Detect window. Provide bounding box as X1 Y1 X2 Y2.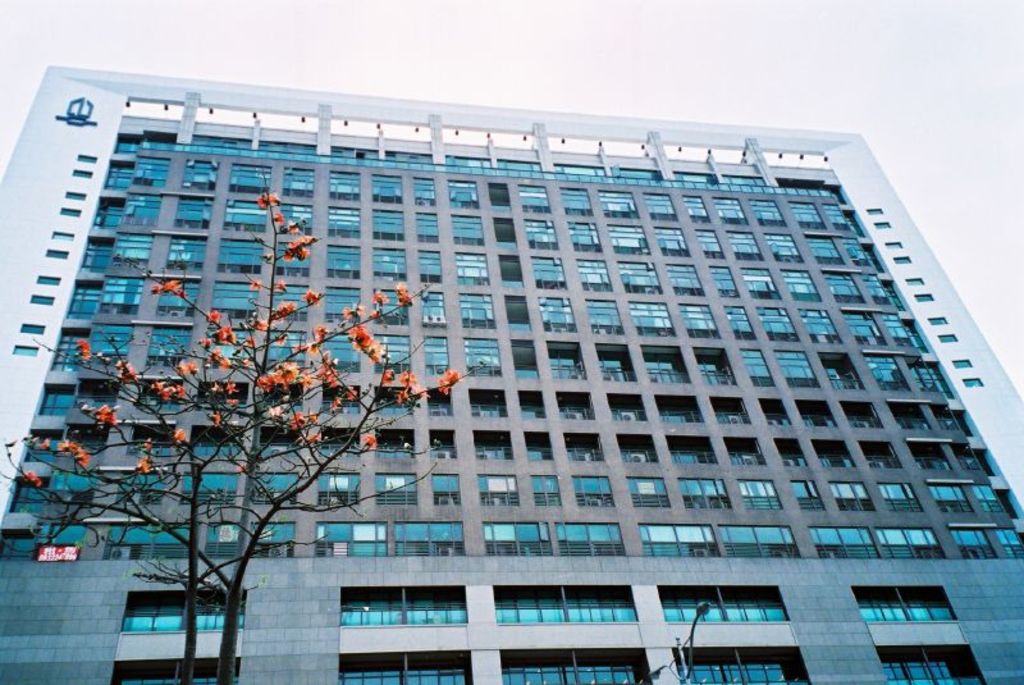
980 484 995 512.
